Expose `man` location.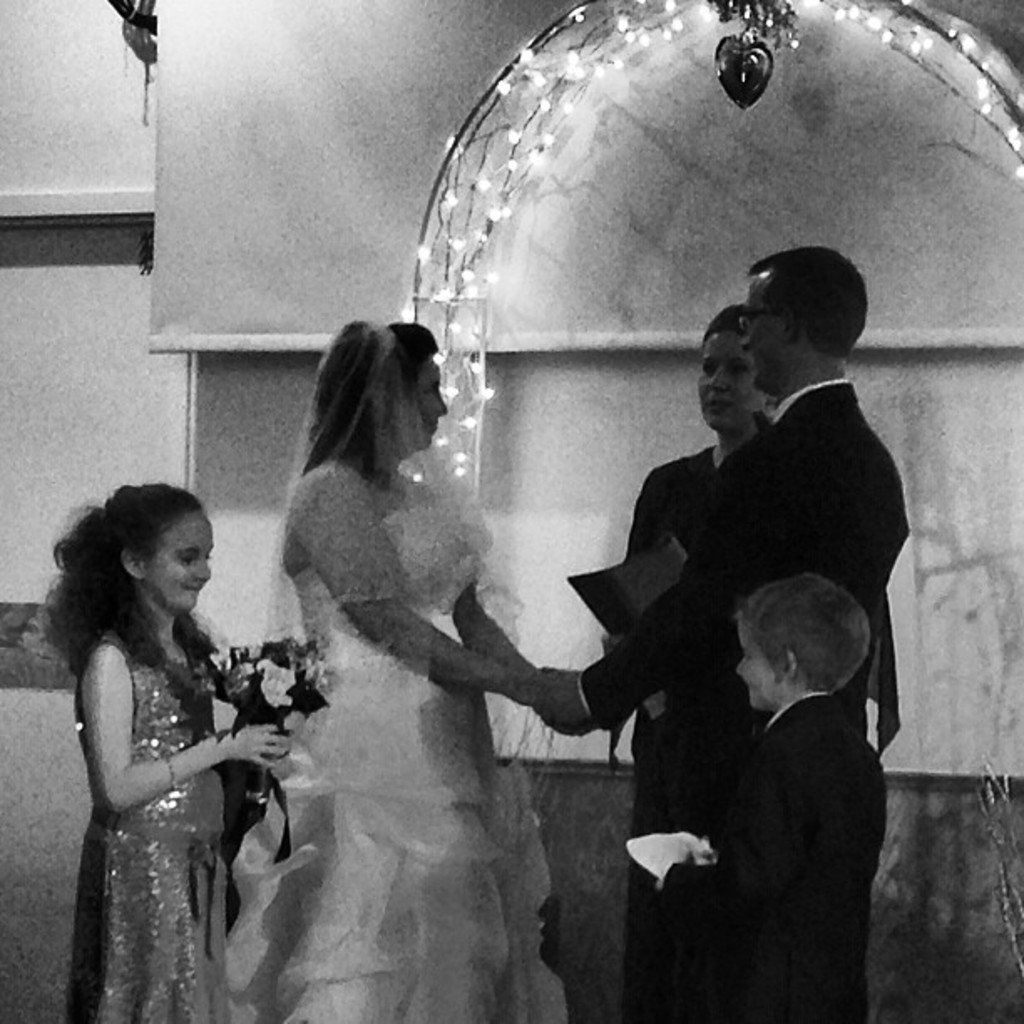
Exposed at 547/246/917/972.
